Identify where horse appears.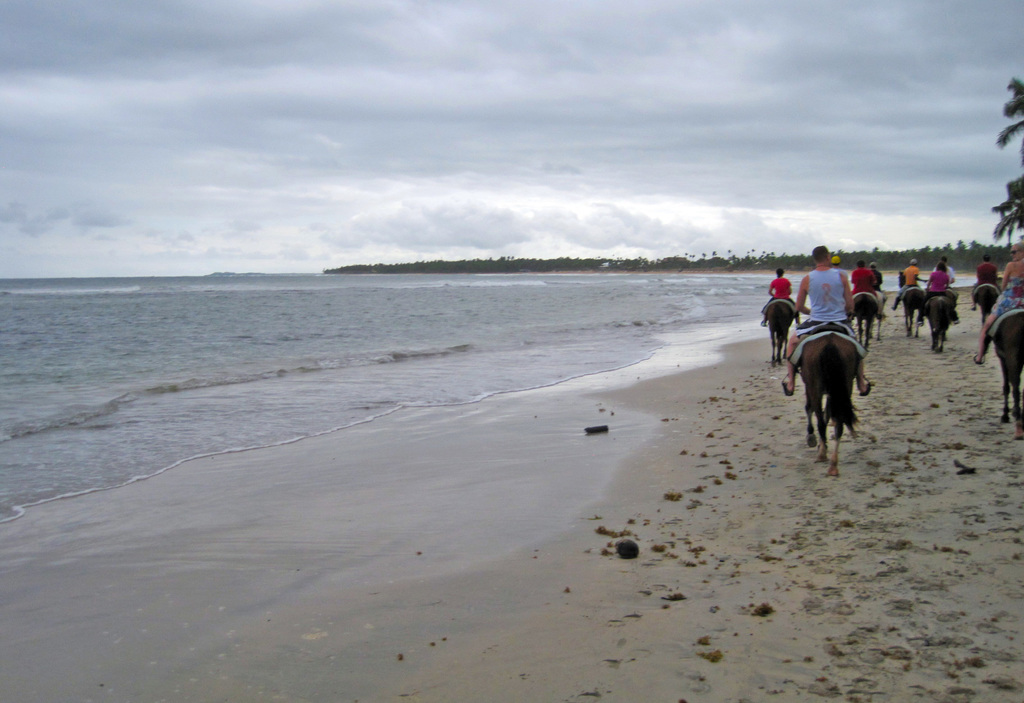
Appears at <bbox>795, 323, 862, 481</bbox>.
